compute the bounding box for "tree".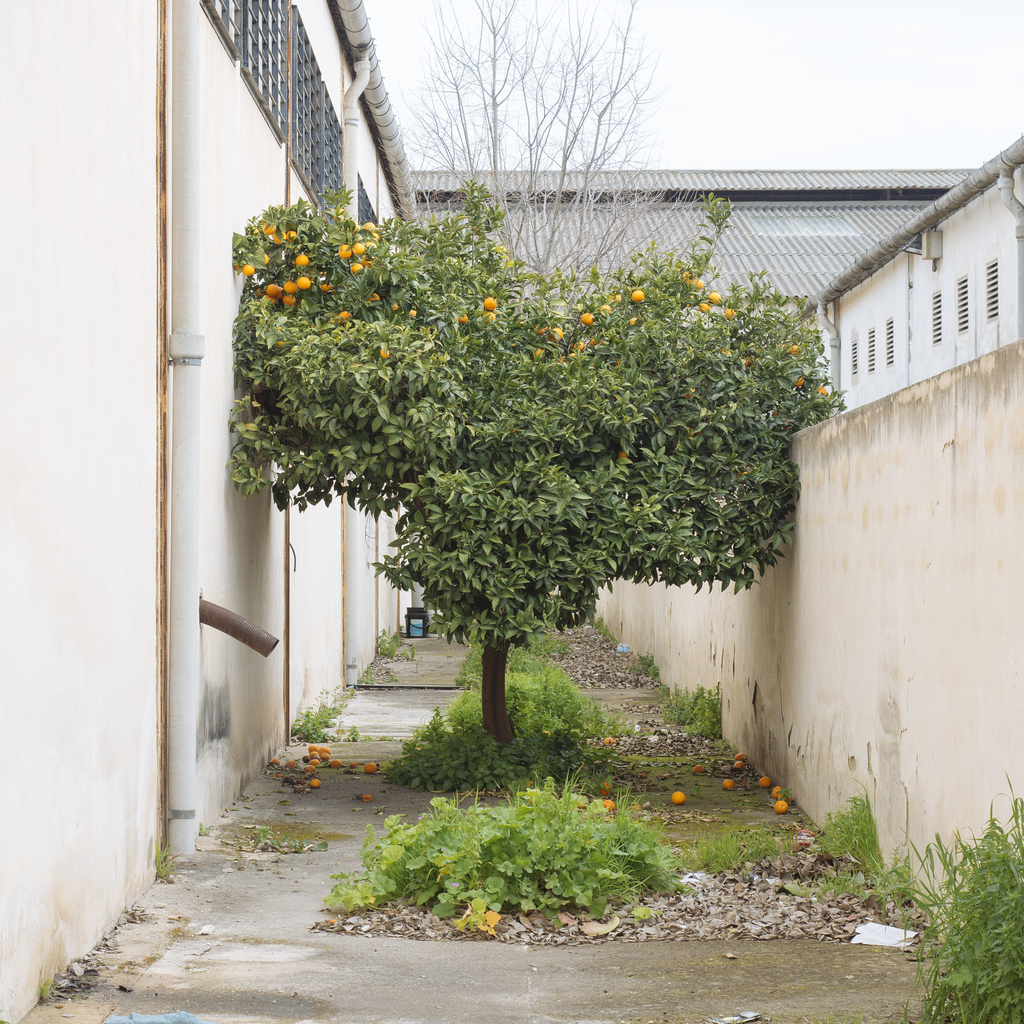
<region>397, 0, 683, 305</region>.
